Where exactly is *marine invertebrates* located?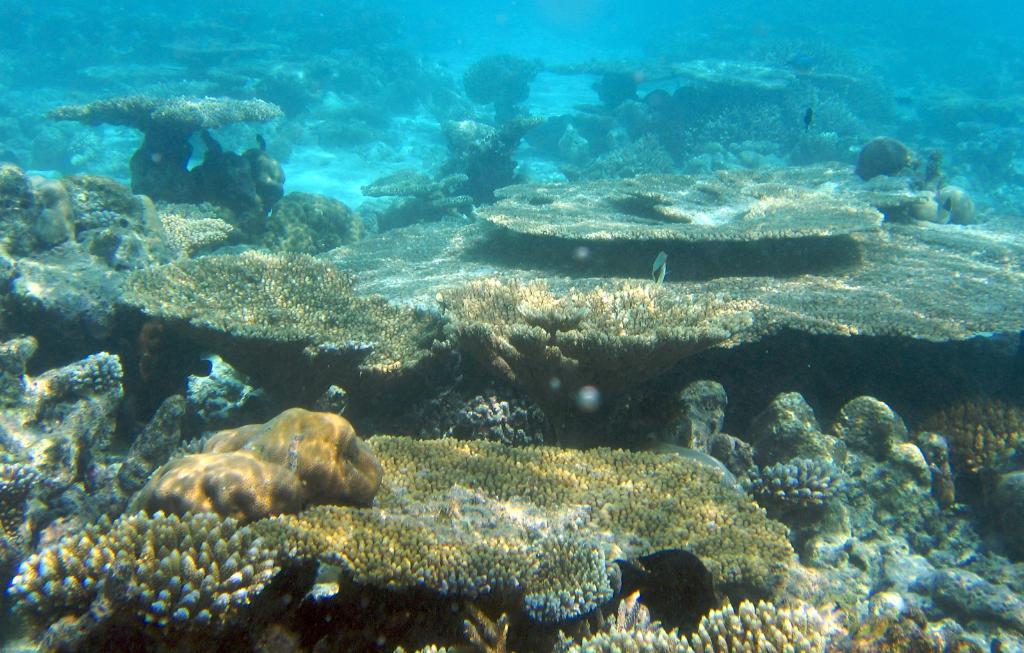
Its bounding box is crop(551, 601, 721, 652).
